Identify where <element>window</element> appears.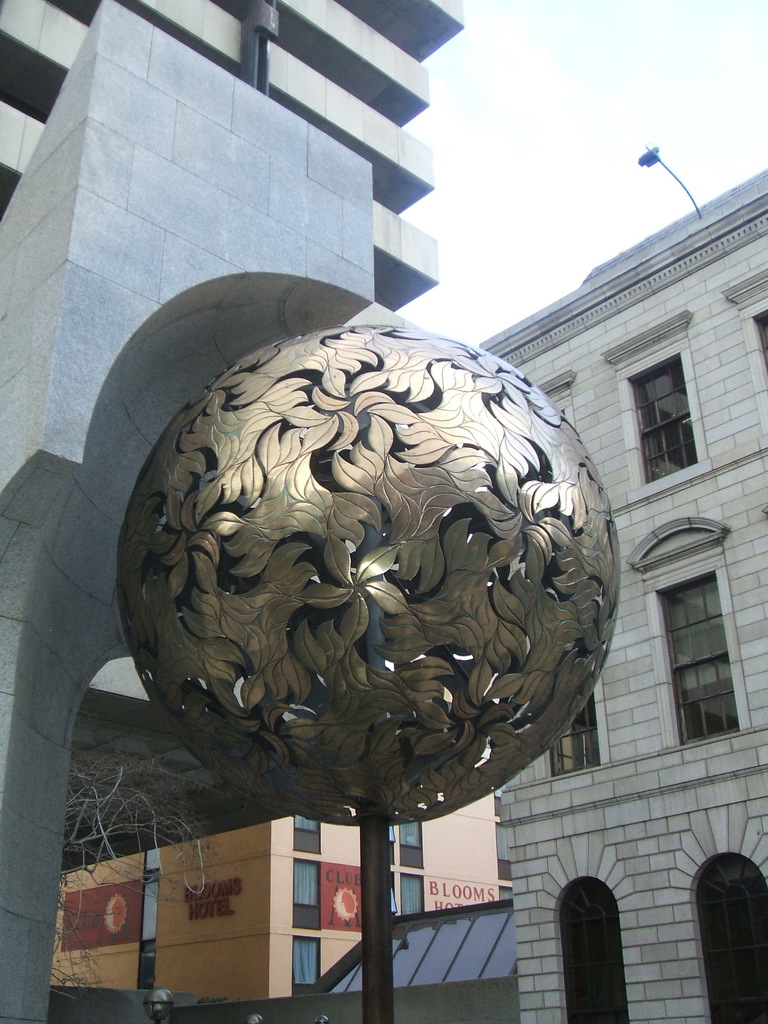
Appears at (x1=296, y1=939, x2=327, y2=995).
